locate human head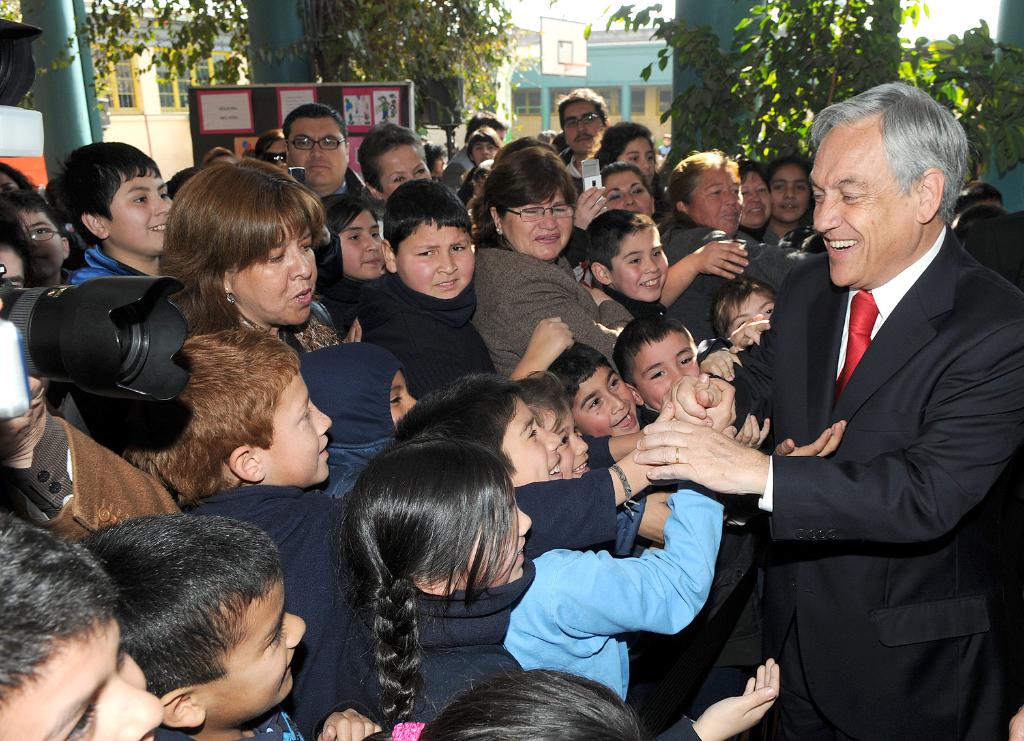
pyautogui.locateOnScreen(289, 102, 350, 189)
